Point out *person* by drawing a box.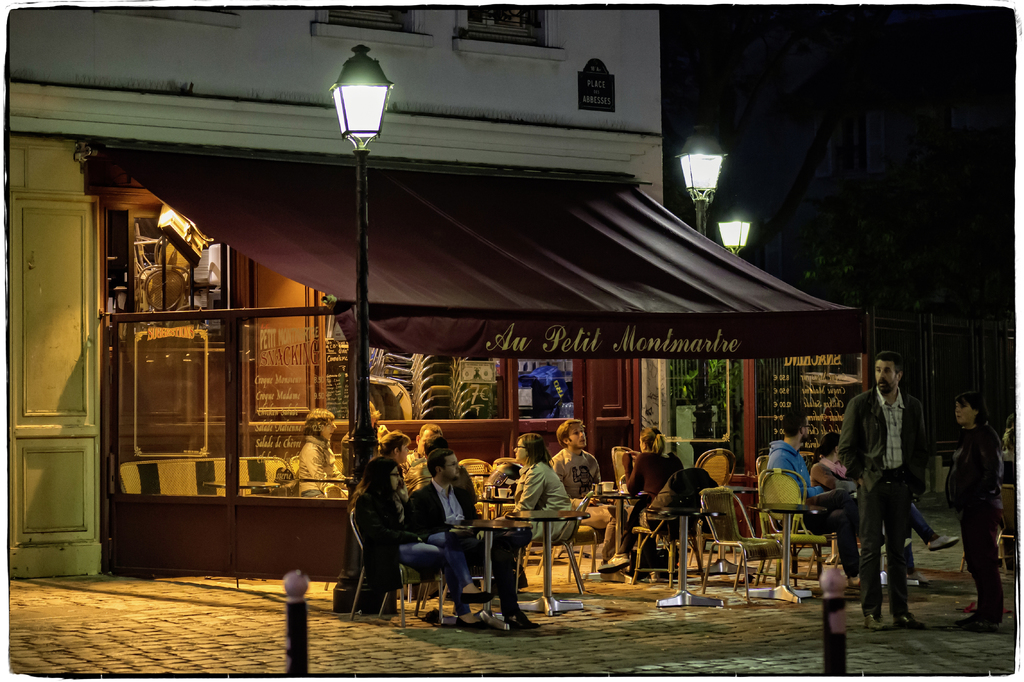
495,425,575,589.
